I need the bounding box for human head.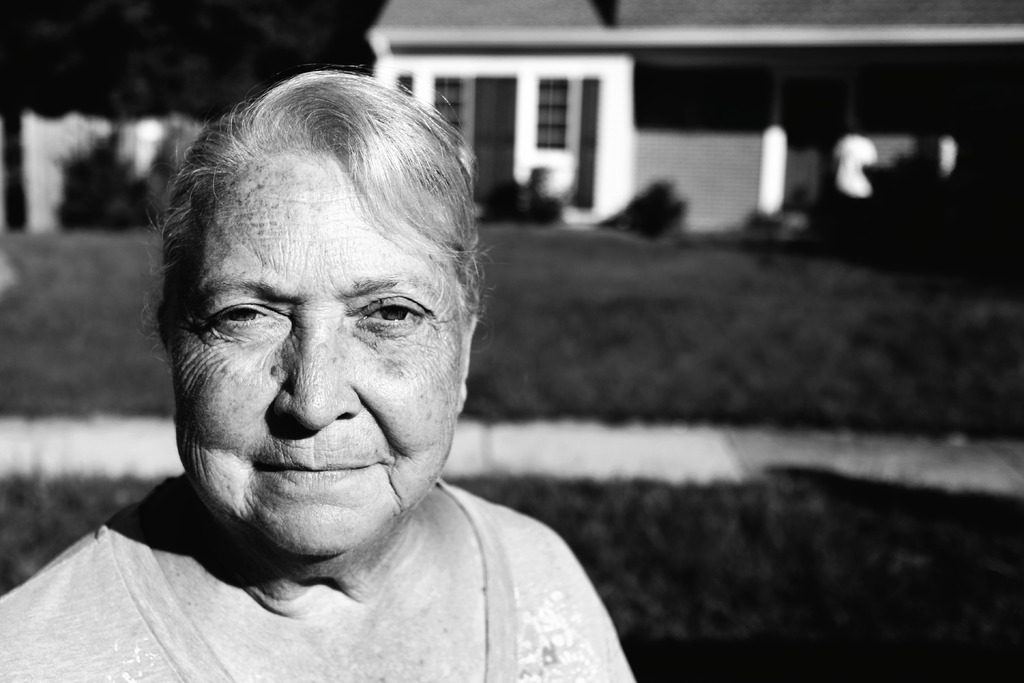
Here it is: 160,71,473,534.
